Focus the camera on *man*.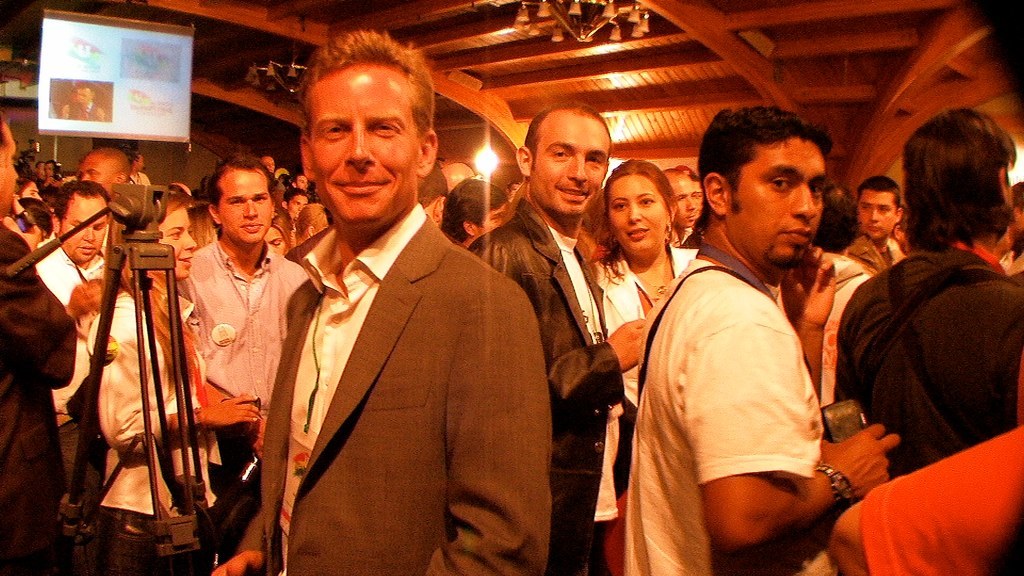
Focus region: 481/100/660/575.
